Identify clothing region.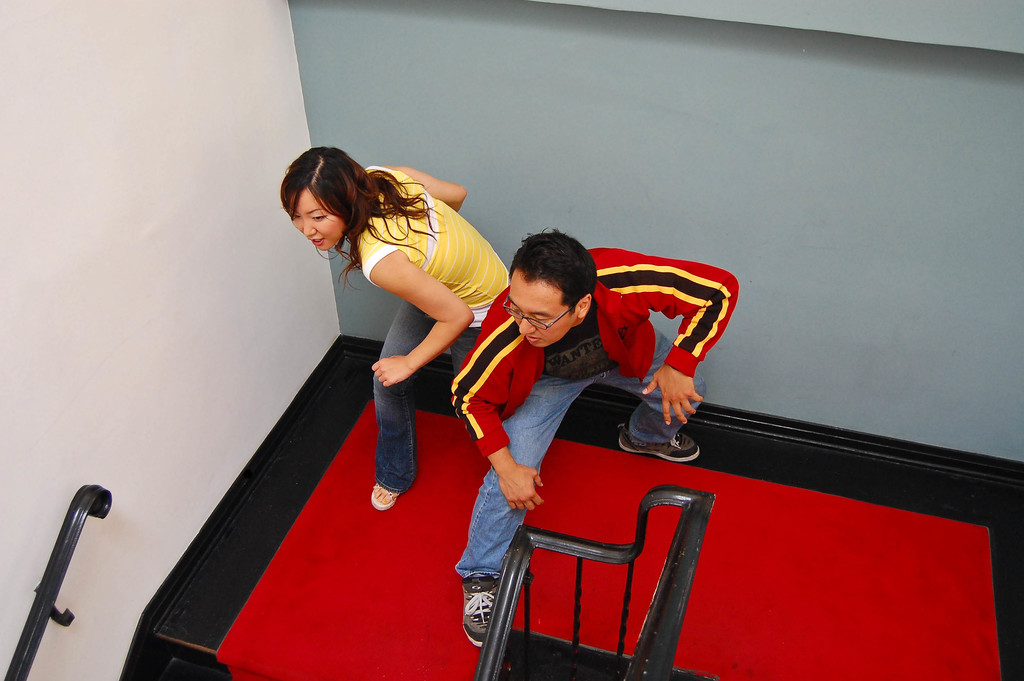
Region: pyautogui.locateOnScreen(324, 177, 482, 486).
